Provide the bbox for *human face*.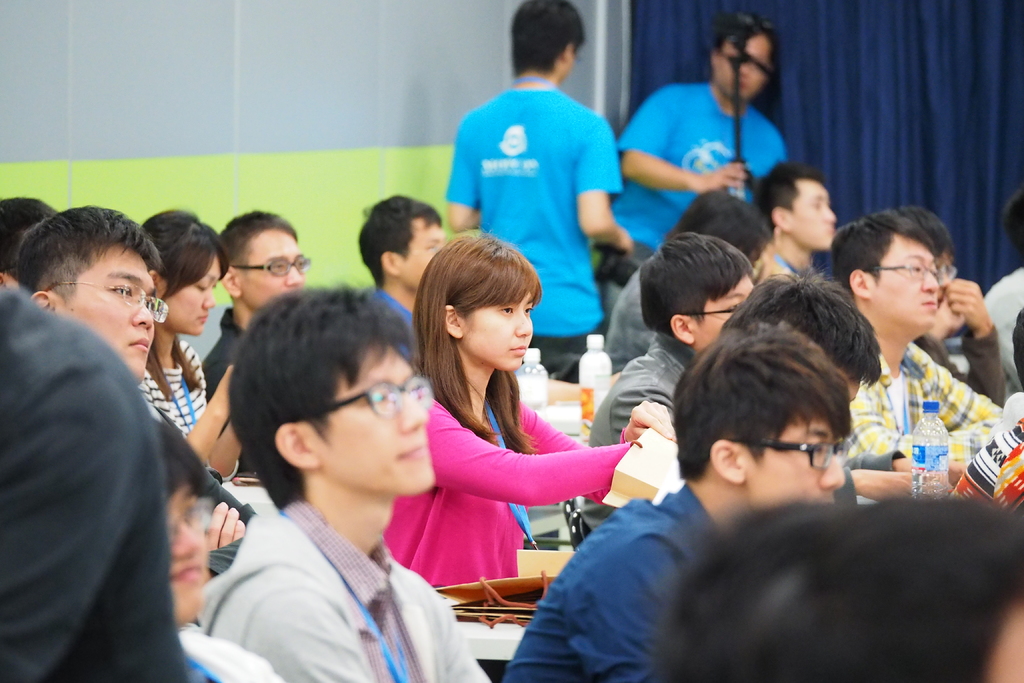
crop(160, 257, 216, 337).
